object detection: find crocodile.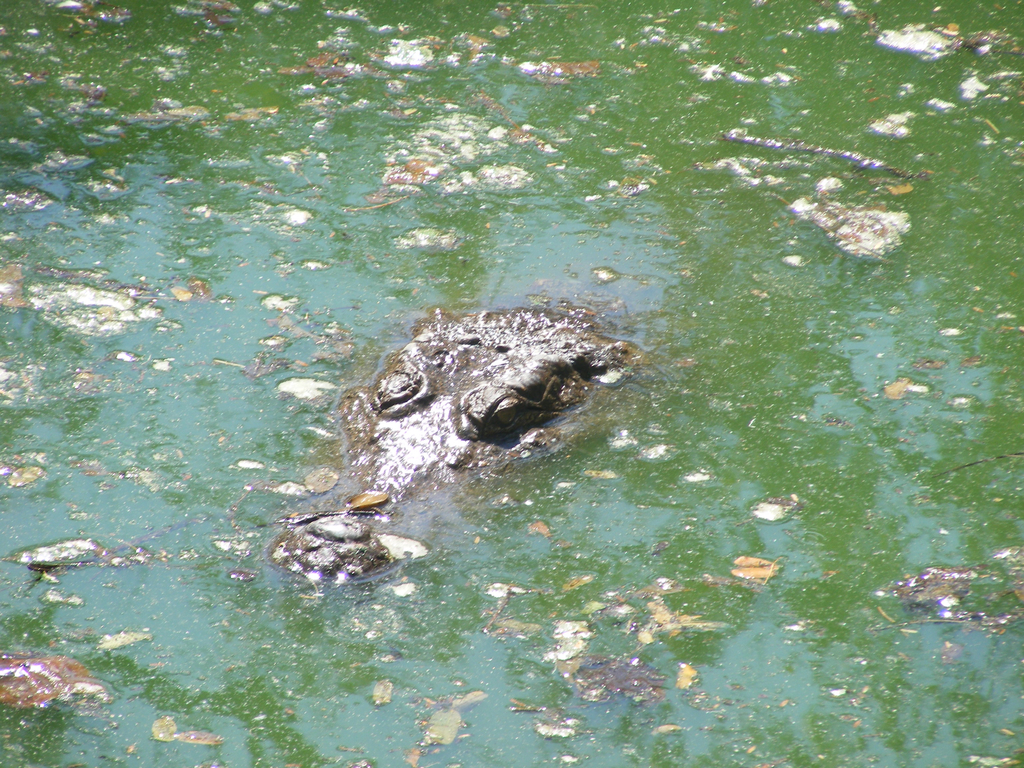
(269, 308, 664, 588).
